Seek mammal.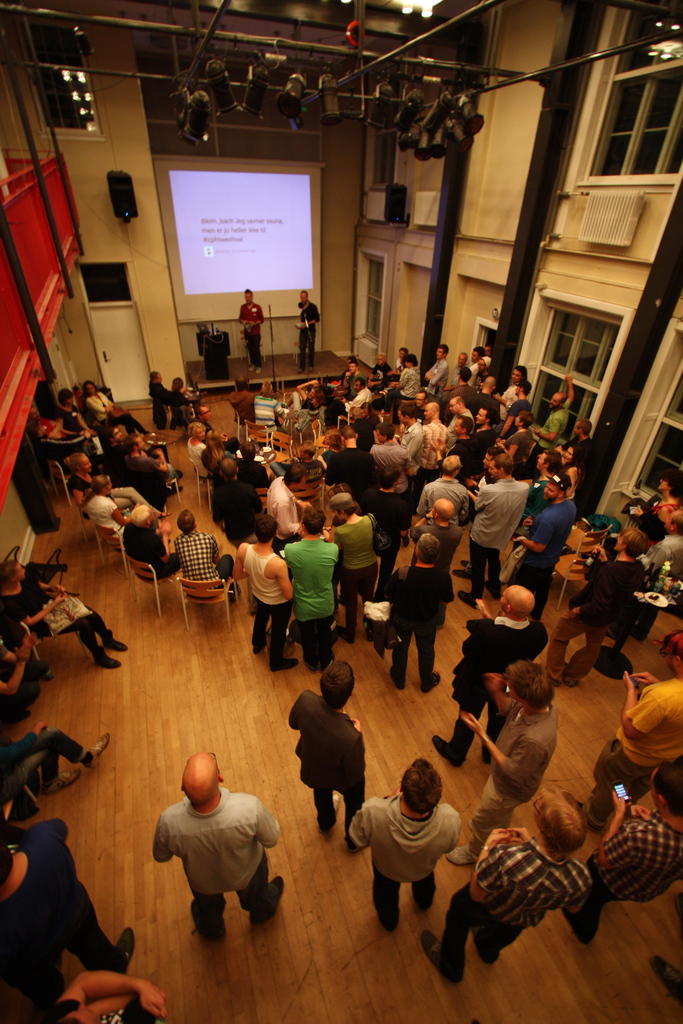
l=342, t=374, r=371, b=410.
